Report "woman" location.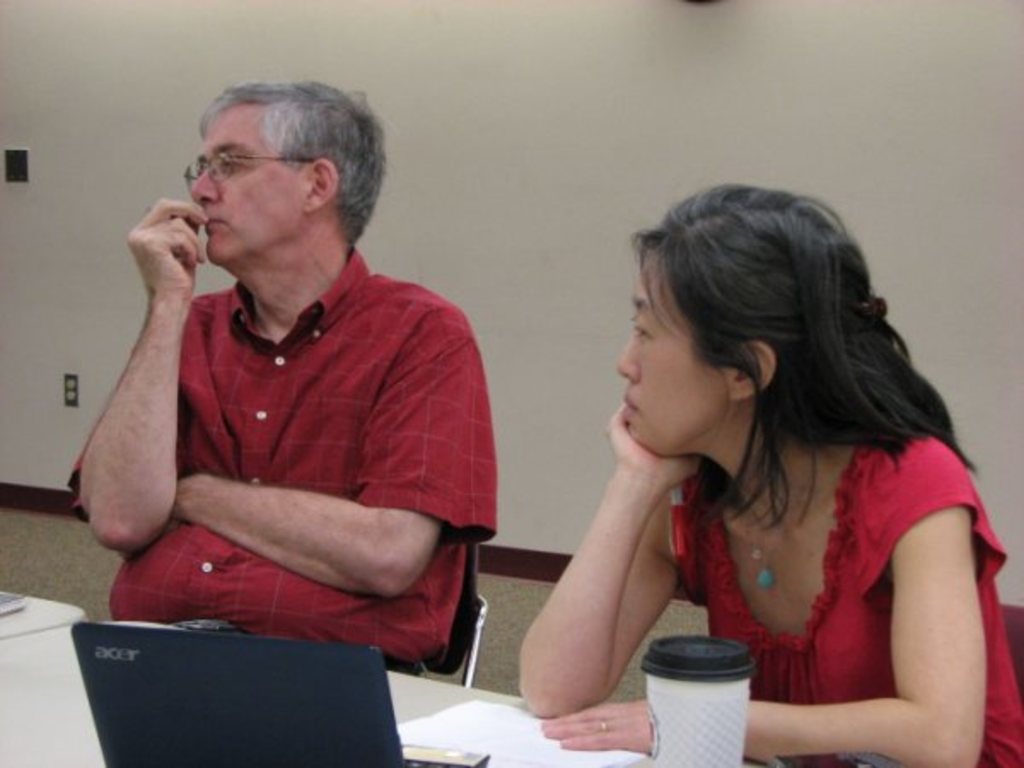
Report: 505,198,1005,767.
